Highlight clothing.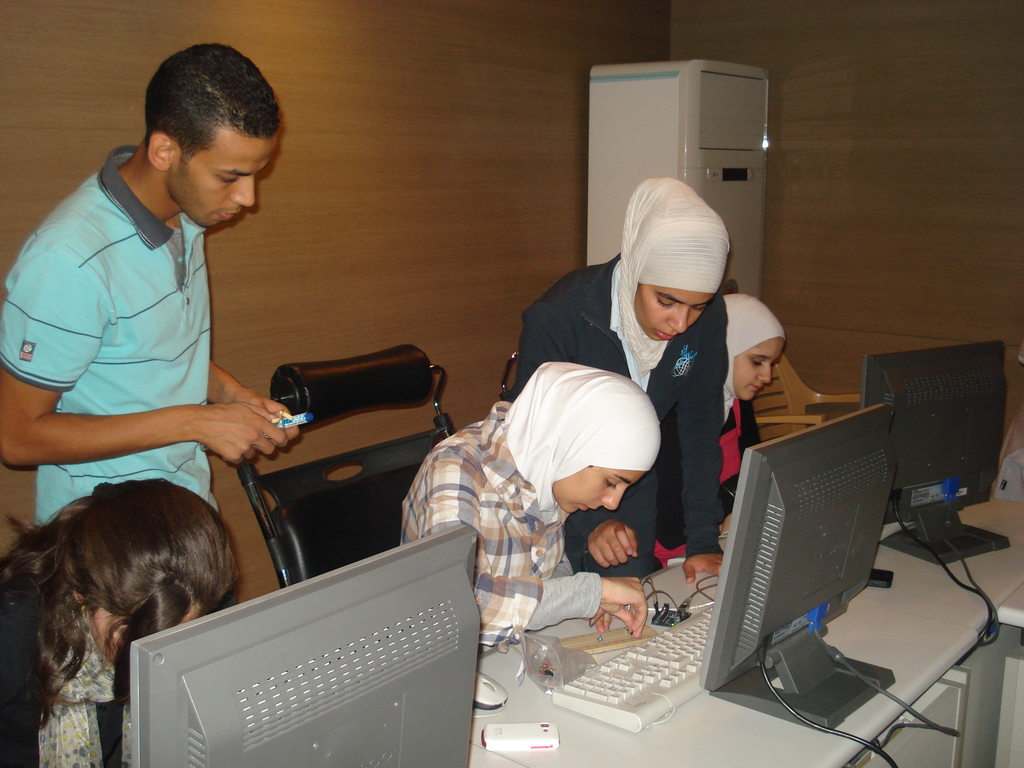
Highlighted region: locate(1, 141, 220, 524).
